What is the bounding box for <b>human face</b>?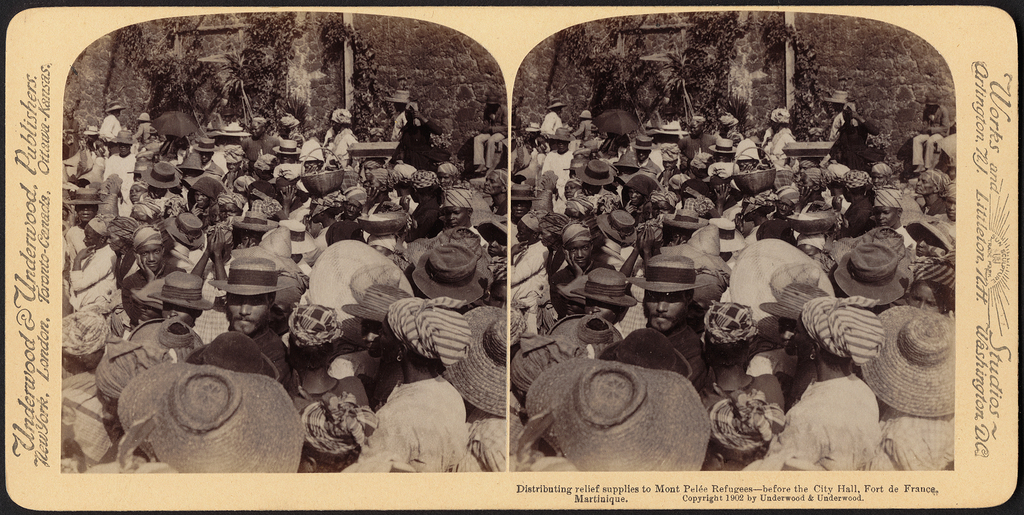
645 289 689 334.
